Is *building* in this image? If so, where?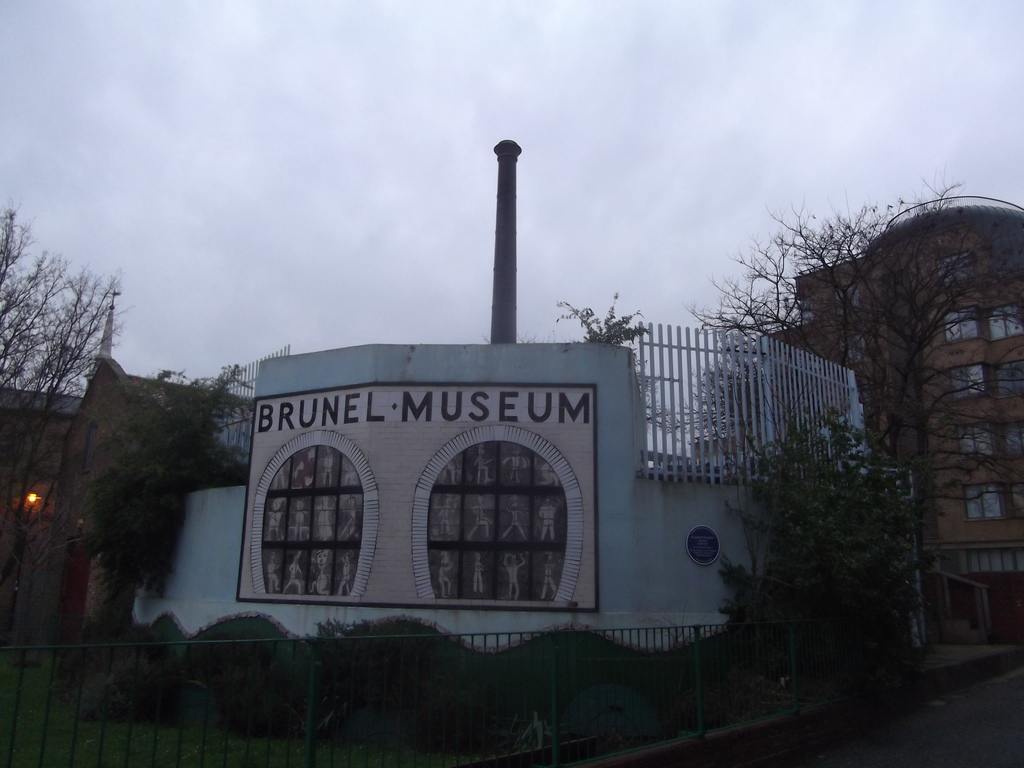
Yes, at (0, 349, 253, 623).
